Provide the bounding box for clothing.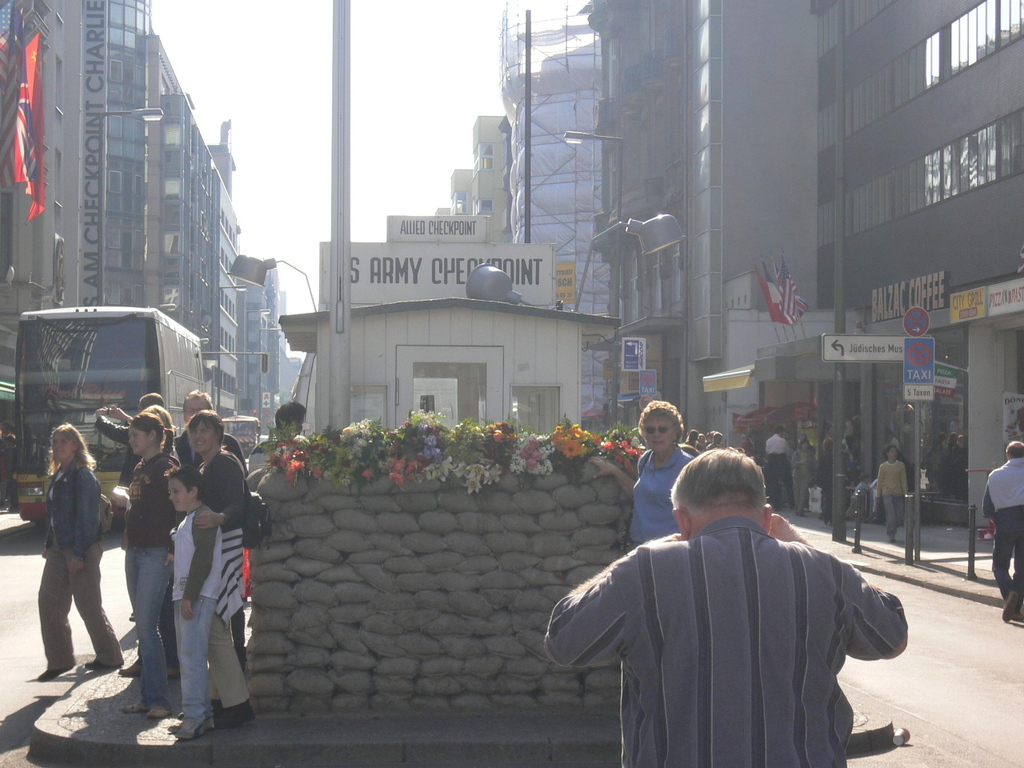
detection(889, 434, 905, 452).
